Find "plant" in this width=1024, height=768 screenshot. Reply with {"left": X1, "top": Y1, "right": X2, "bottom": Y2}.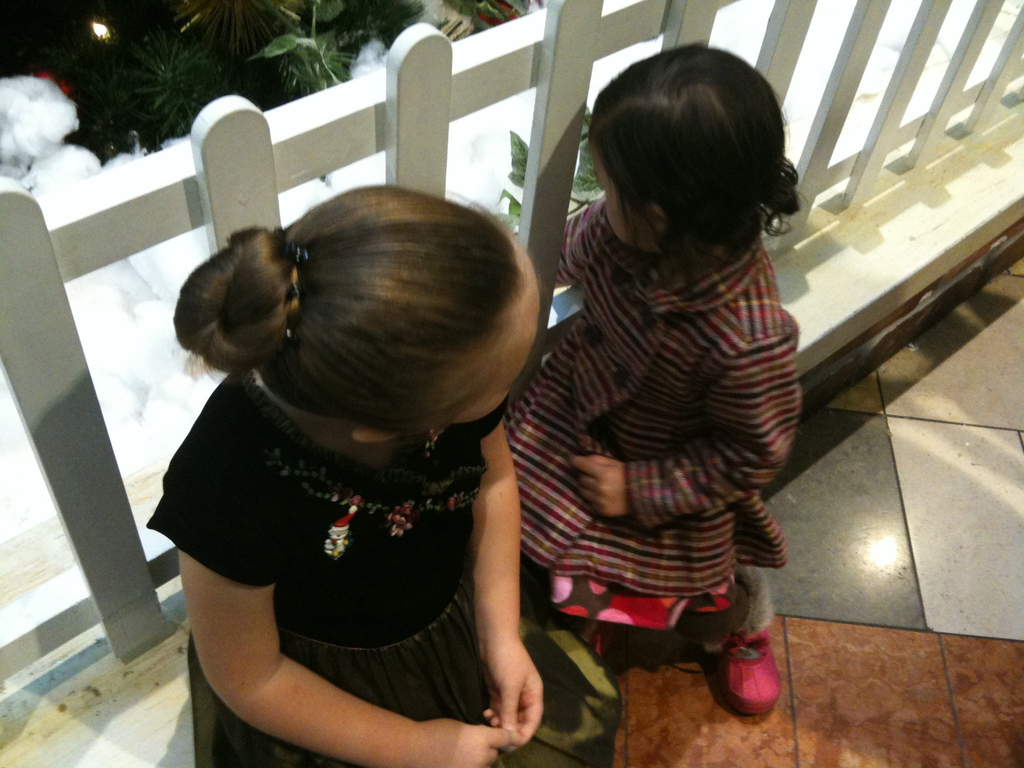
{"left": 132, "top": 37, "right": 237, "bottom": 135}.
